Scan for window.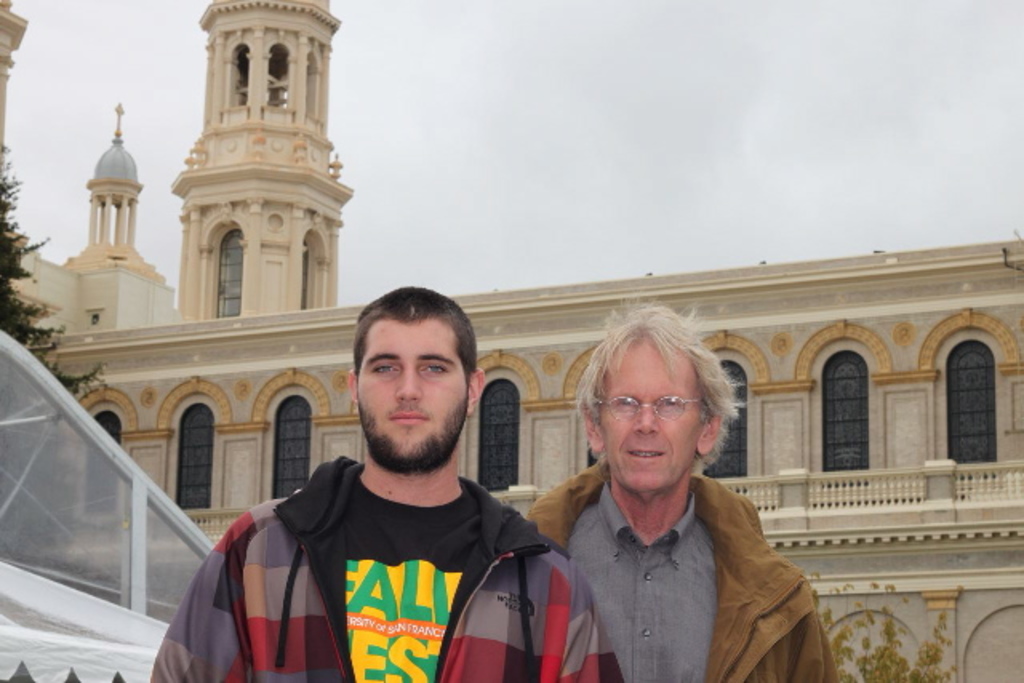
Scan result: bbox(805, 350, 872, 477).
